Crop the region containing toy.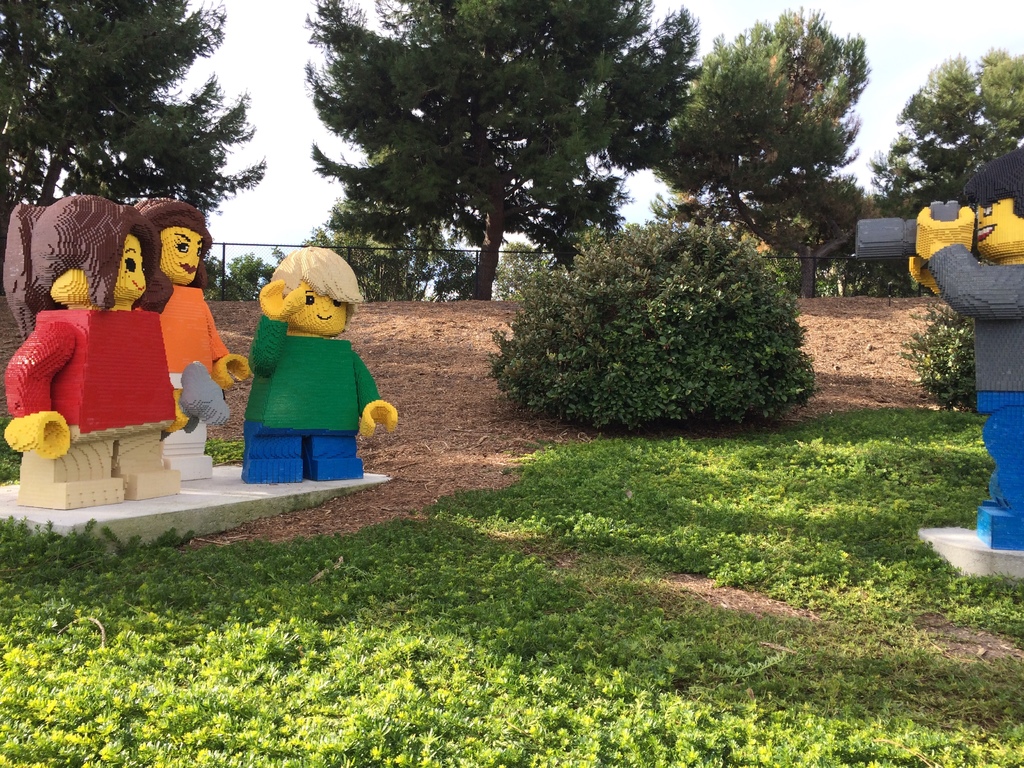
Crop region: (left=248, top=241, right=396, bottom=488).
